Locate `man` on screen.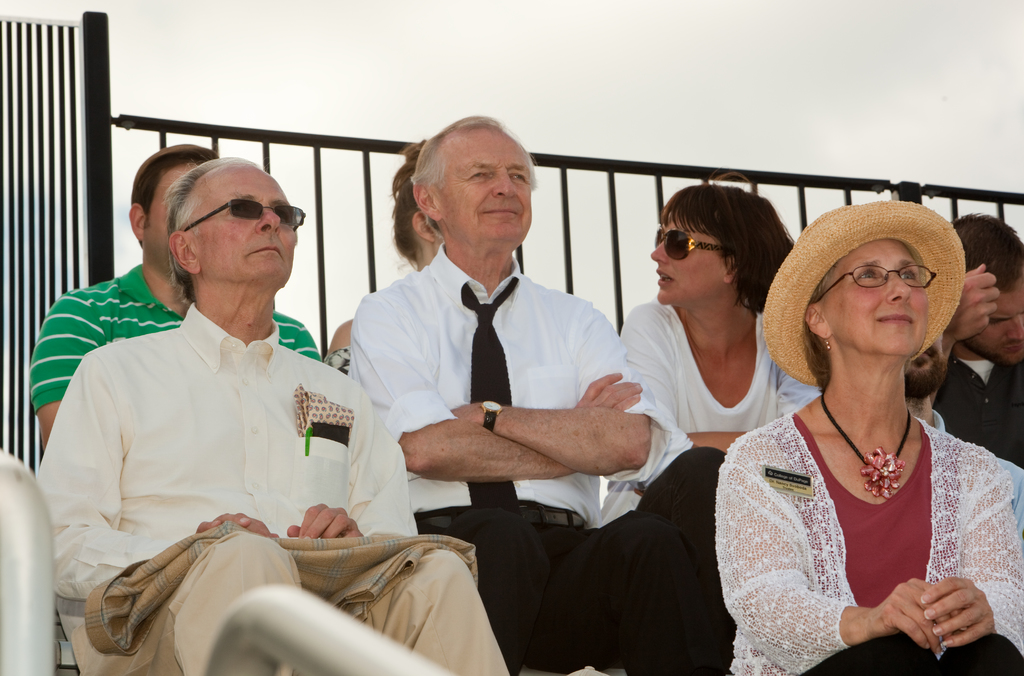
On screen at {"x1": 908, "y1": 212, "x2": 1023, "y2": 465}.
